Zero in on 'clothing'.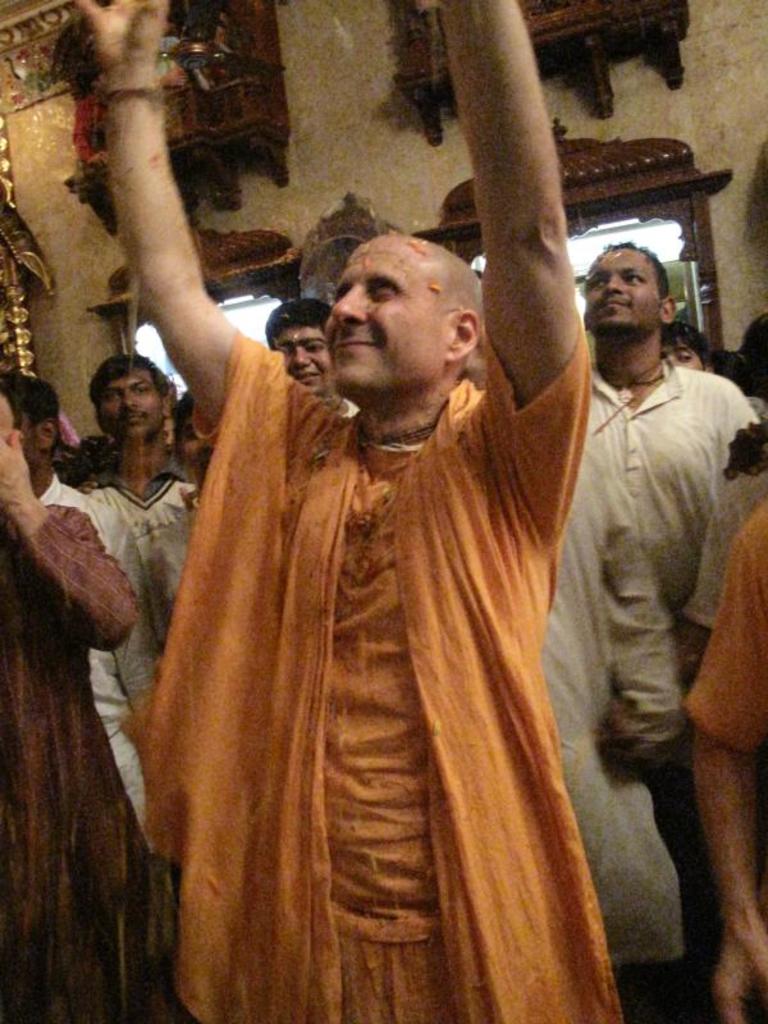
Zeroed in: box(113, 298, 627, 1002).
